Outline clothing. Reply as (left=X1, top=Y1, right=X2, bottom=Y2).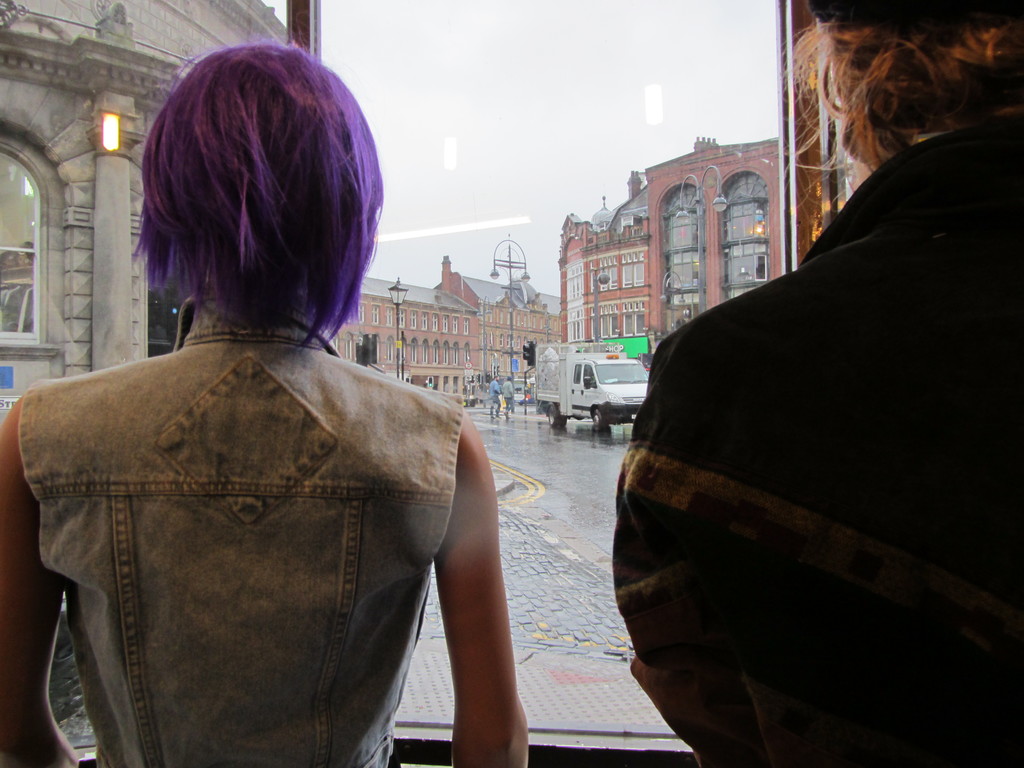
(left=28, top=291, right=461, bottom=765).
